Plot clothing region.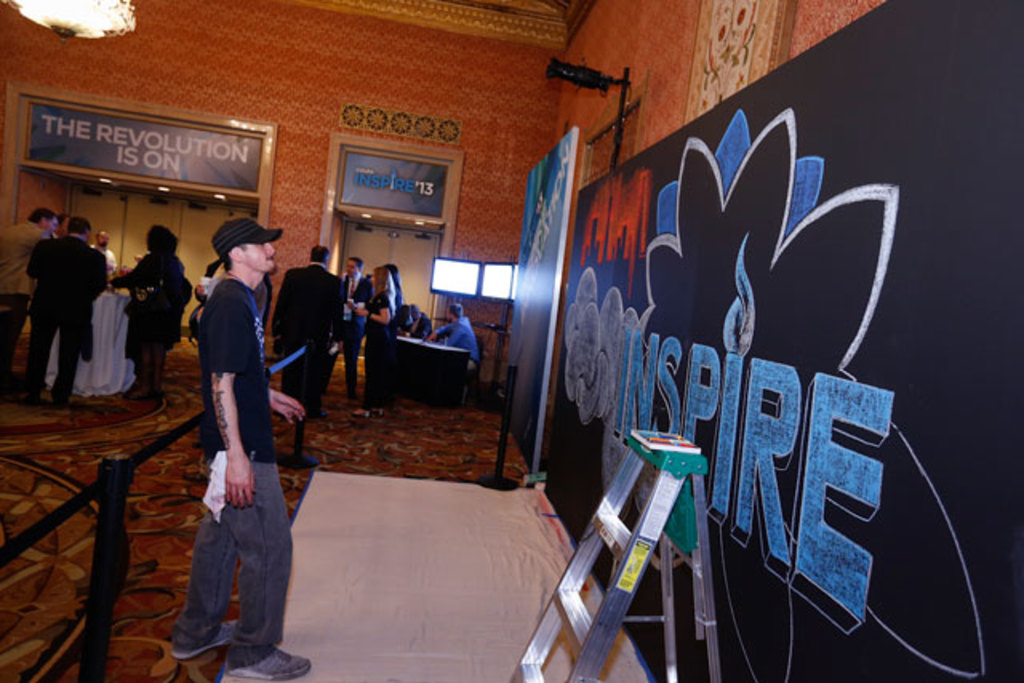
Plotted at (416, 314, 475, 390).
